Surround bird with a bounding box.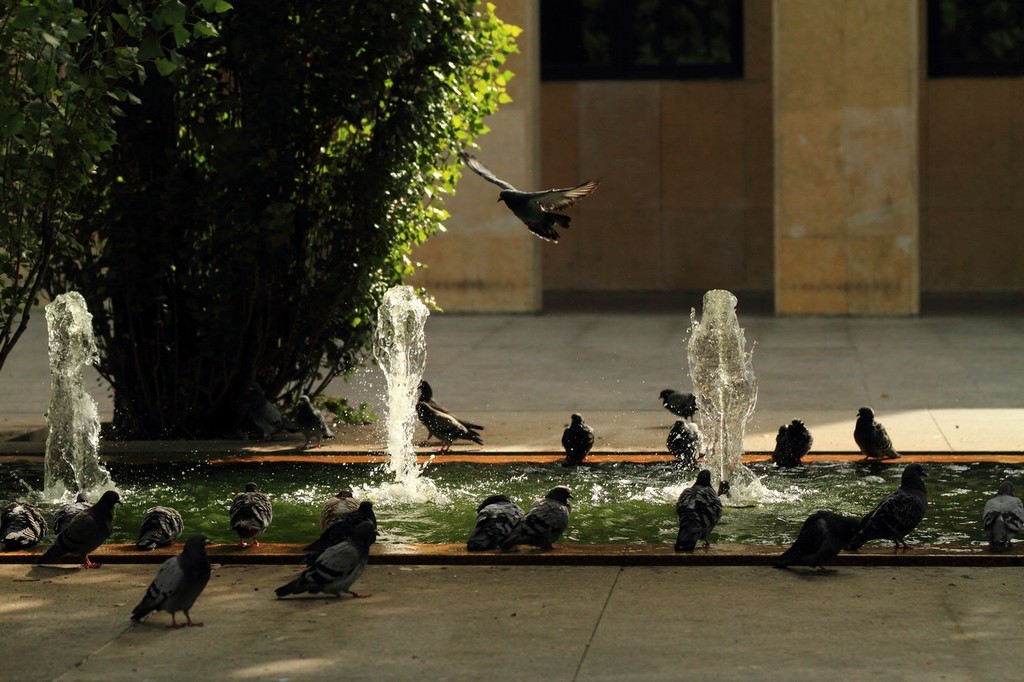
300, 496, 374, 563.
